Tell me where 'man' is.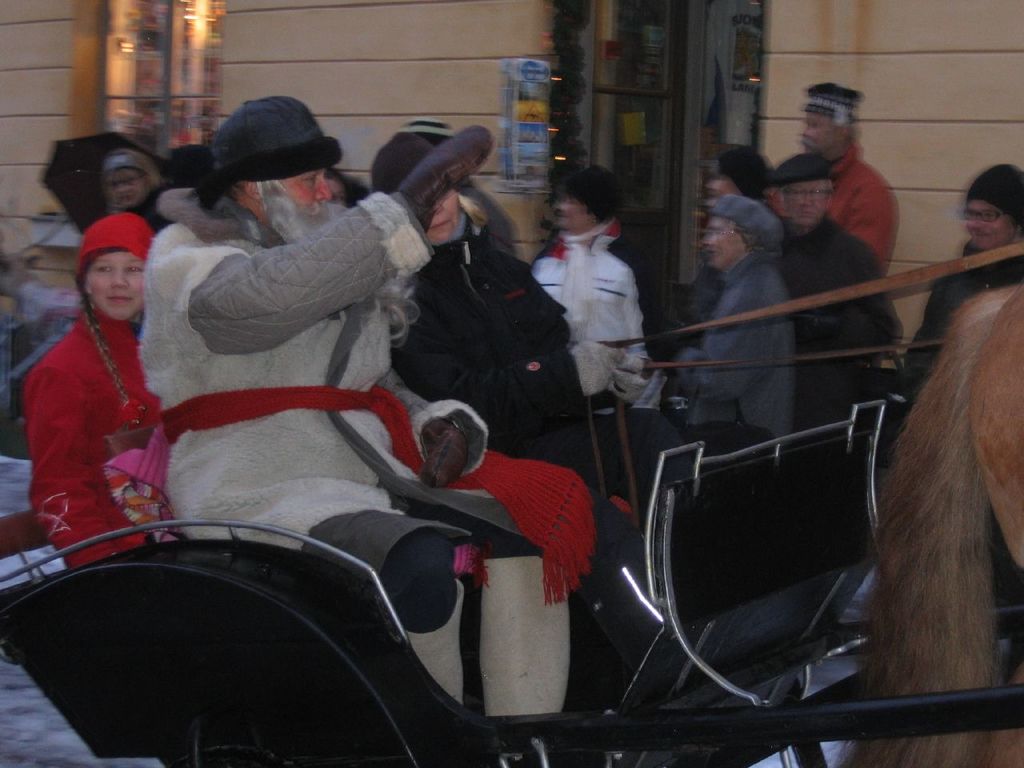
'man' is at 790/153/893/406.
